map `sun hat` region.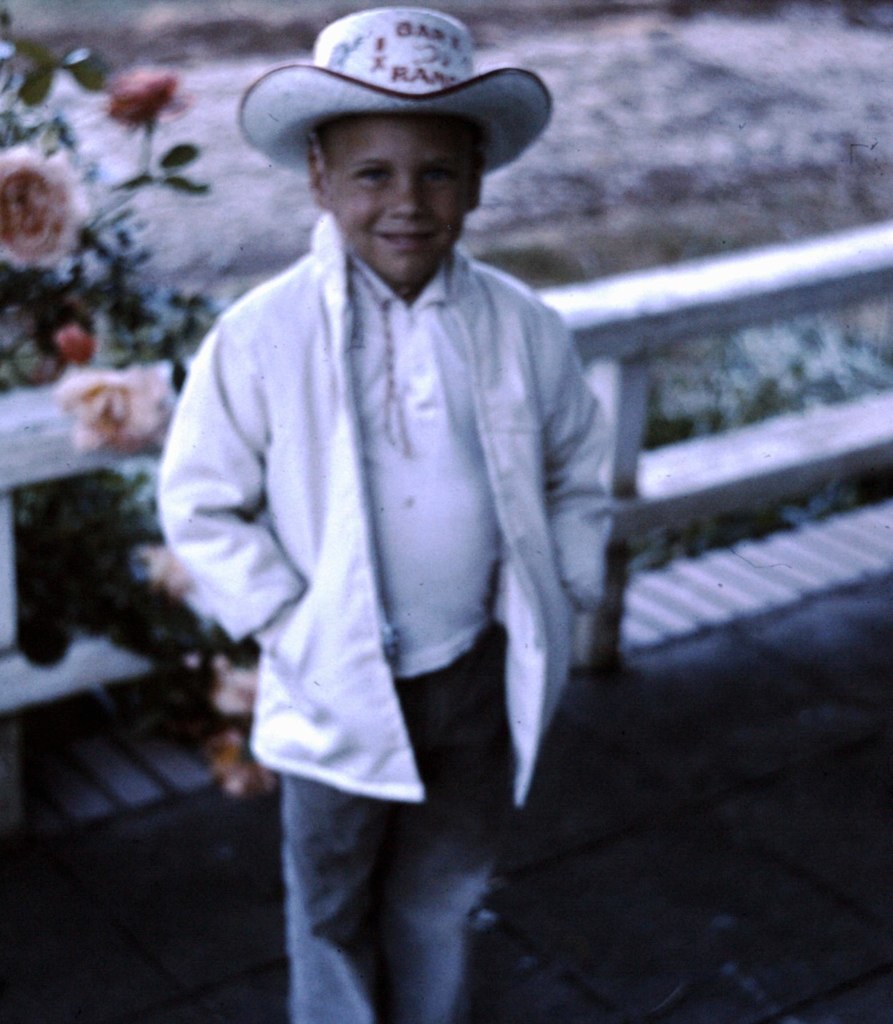
Mapped to <bbox>232, 4, 560, 180</bbox>.
